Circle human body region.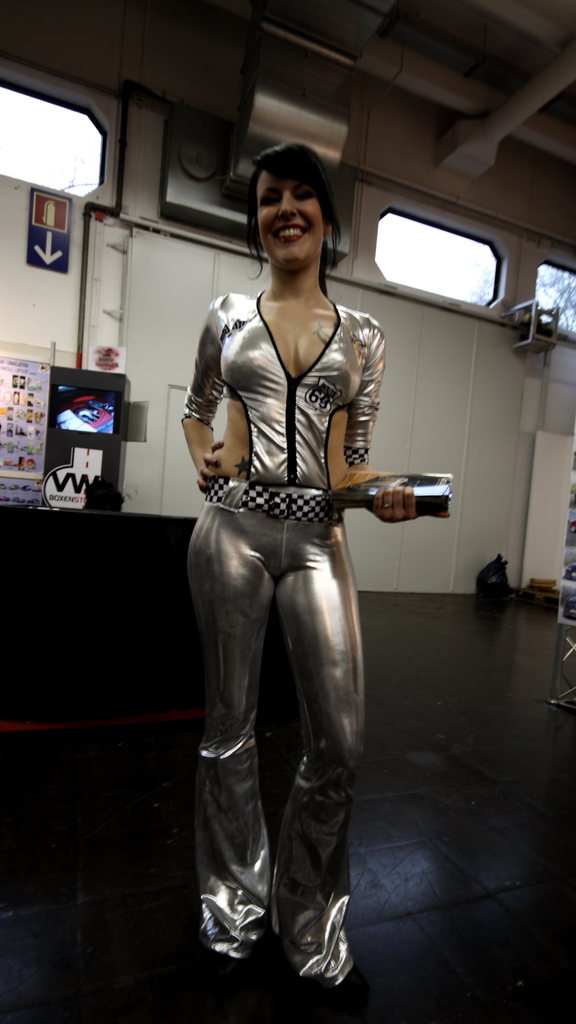
Region: x1=181 y1=216 x2=419 y2=1023.
